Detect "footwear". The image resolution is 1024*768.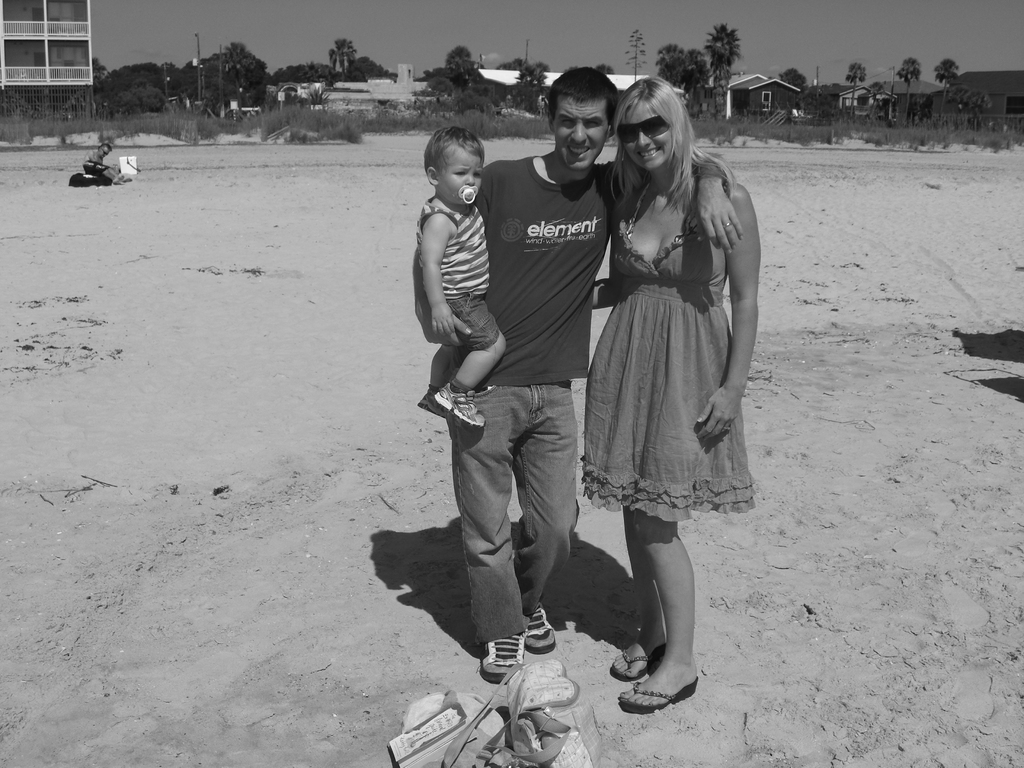
(608,643,669,678).
